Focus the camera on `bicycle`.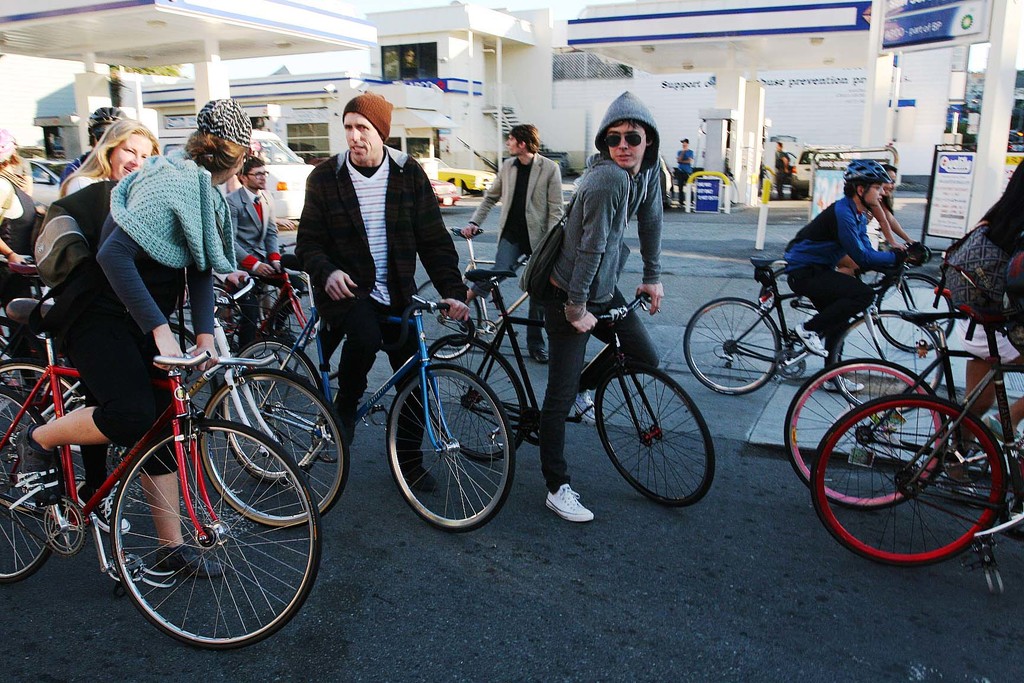
Focus region: (x1=782, y1=293, x2=1023, y2=488).
